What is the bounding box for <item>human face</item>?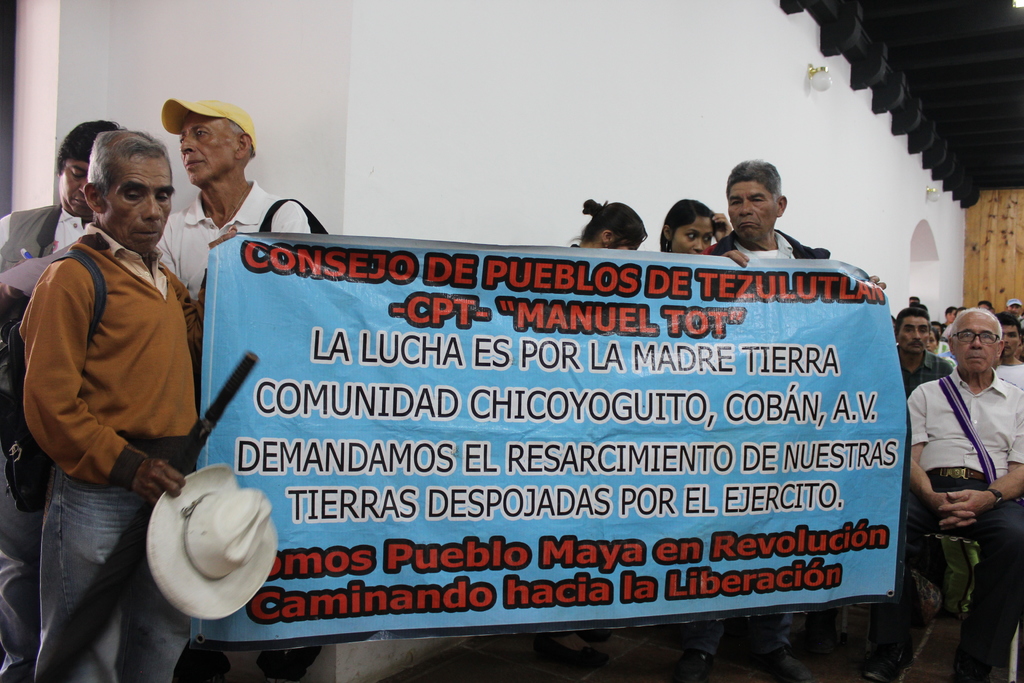
box(60, 156, 89, 213).
